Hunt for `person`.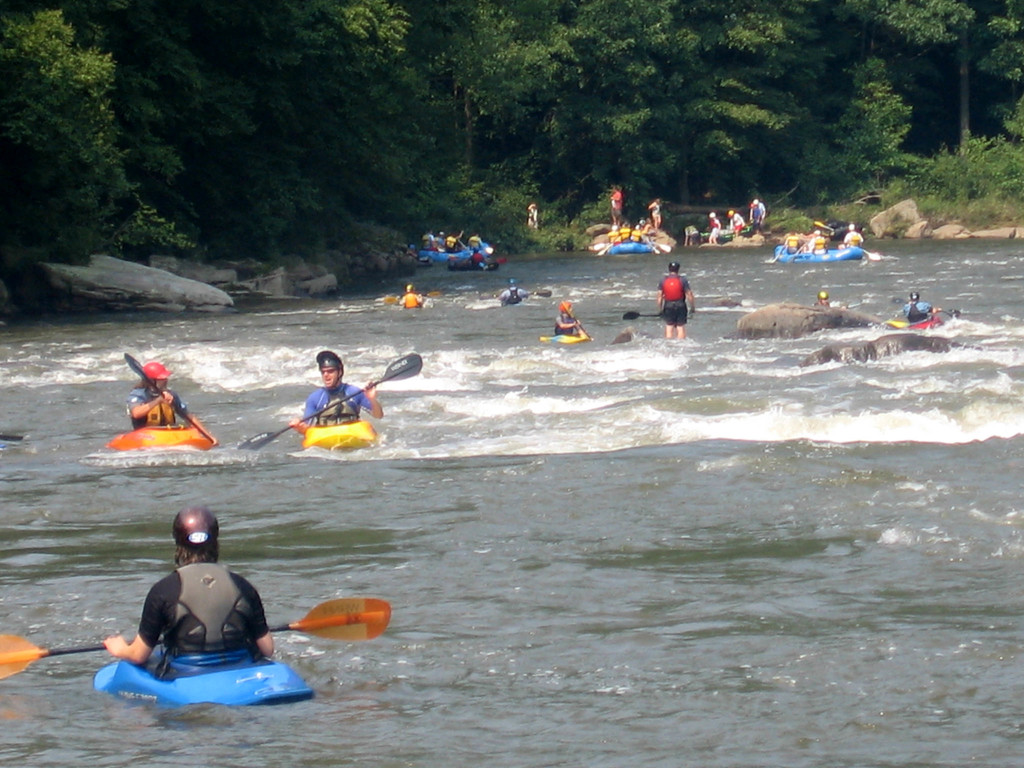
Hunted down at 785/230/801/252.
